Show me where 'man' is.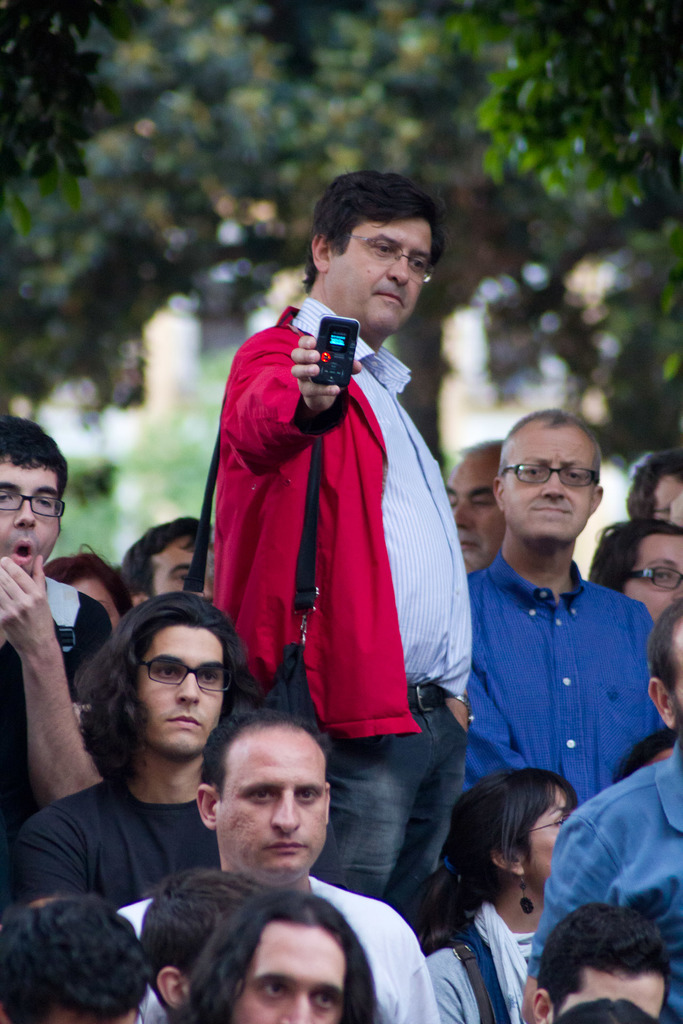
'man' is at BBox(0, 420, 104, 836).
